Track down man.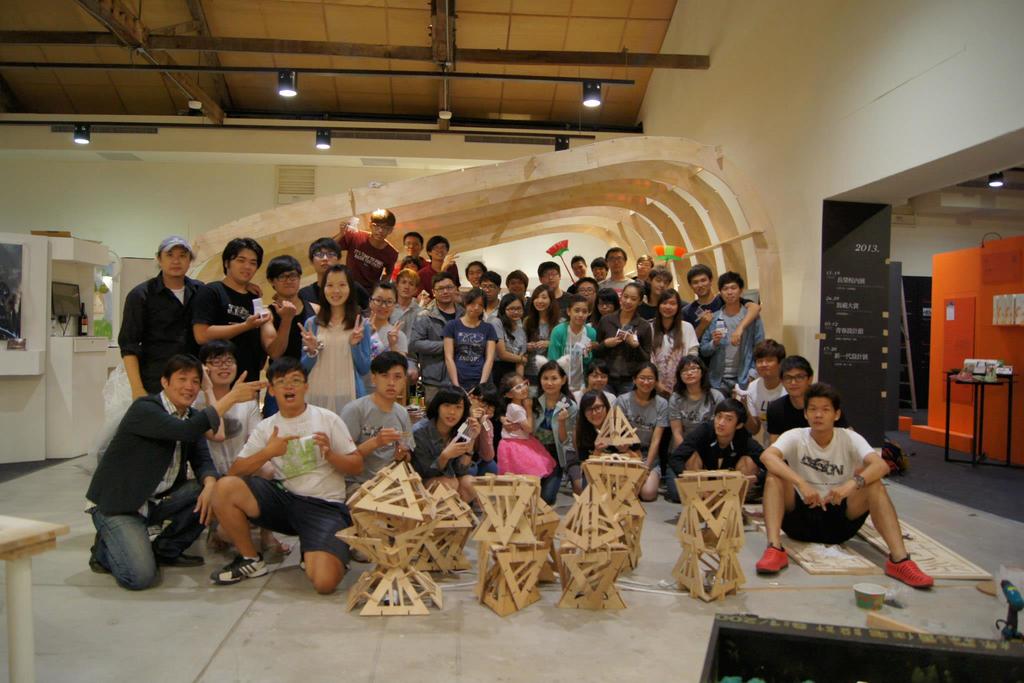
Tracked to region(640, 264, 692, 326).
